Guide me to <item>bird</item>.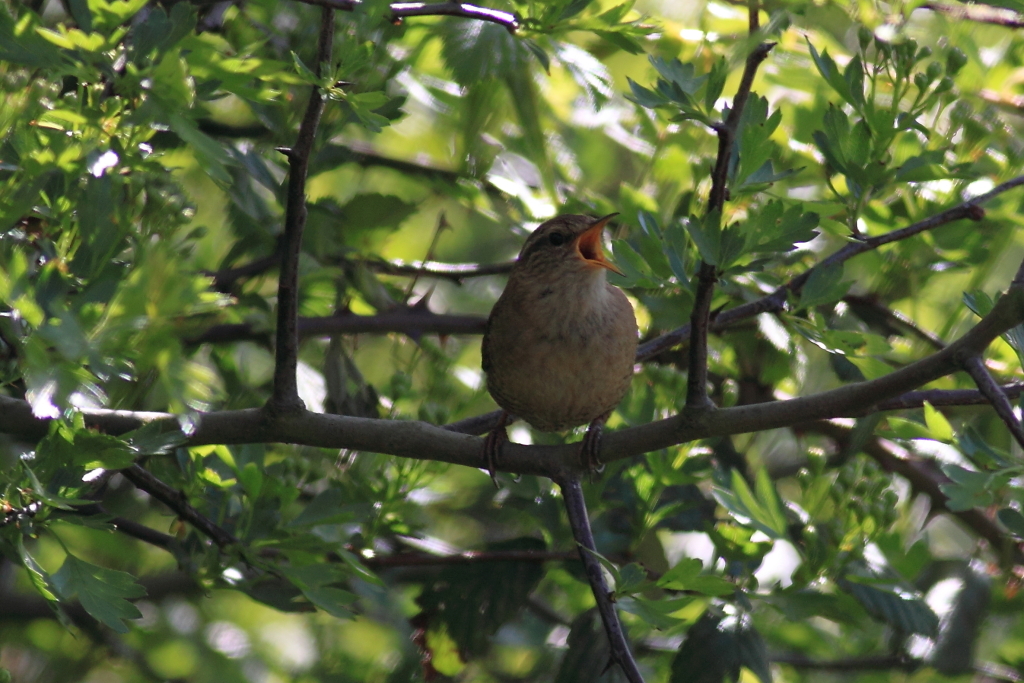
Guidance: Rect(468, 217, 630, 491).
